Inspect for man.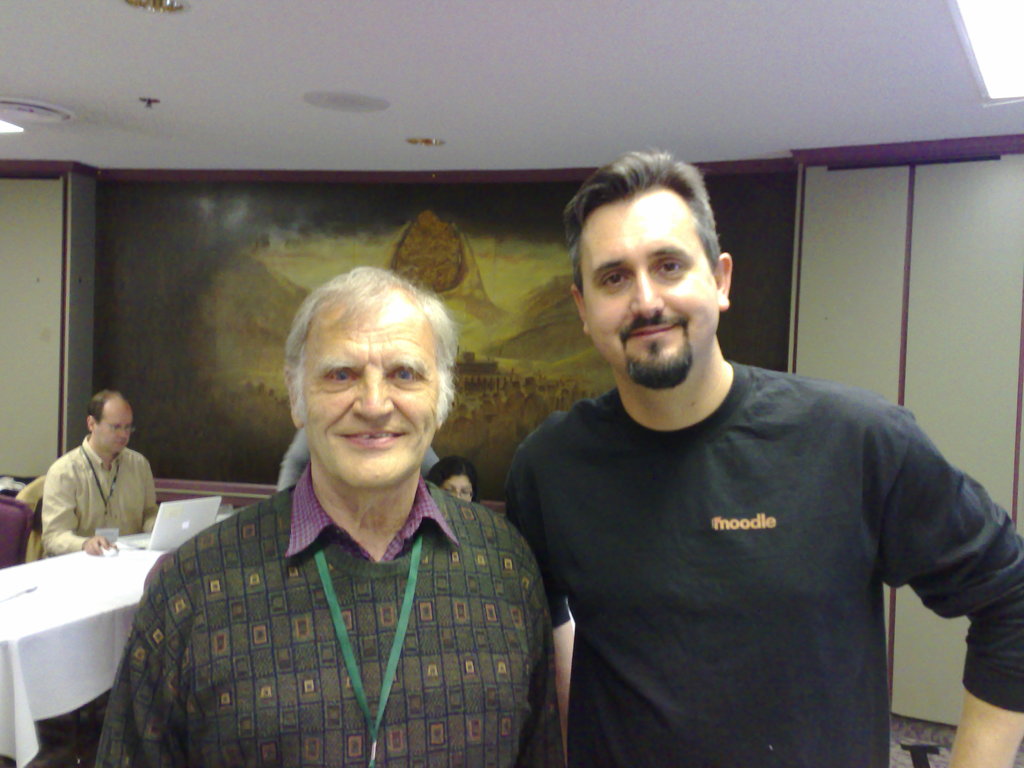
Inspection: locate(501, 148, 1023, 767).
